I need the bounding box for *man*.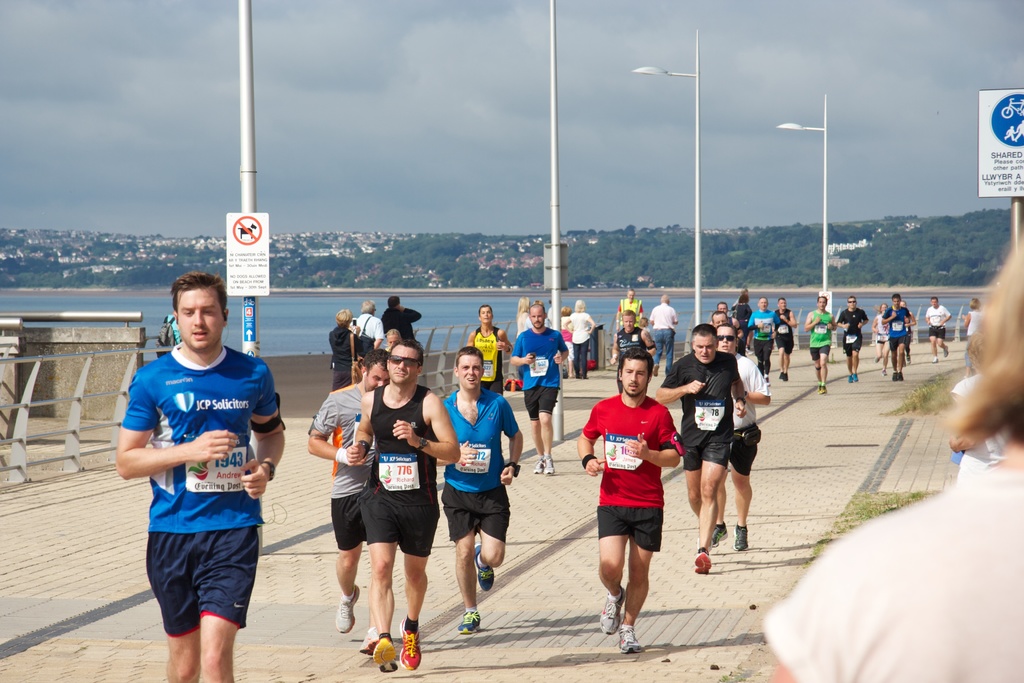
Here it is: 346, 337, 461, 673.
